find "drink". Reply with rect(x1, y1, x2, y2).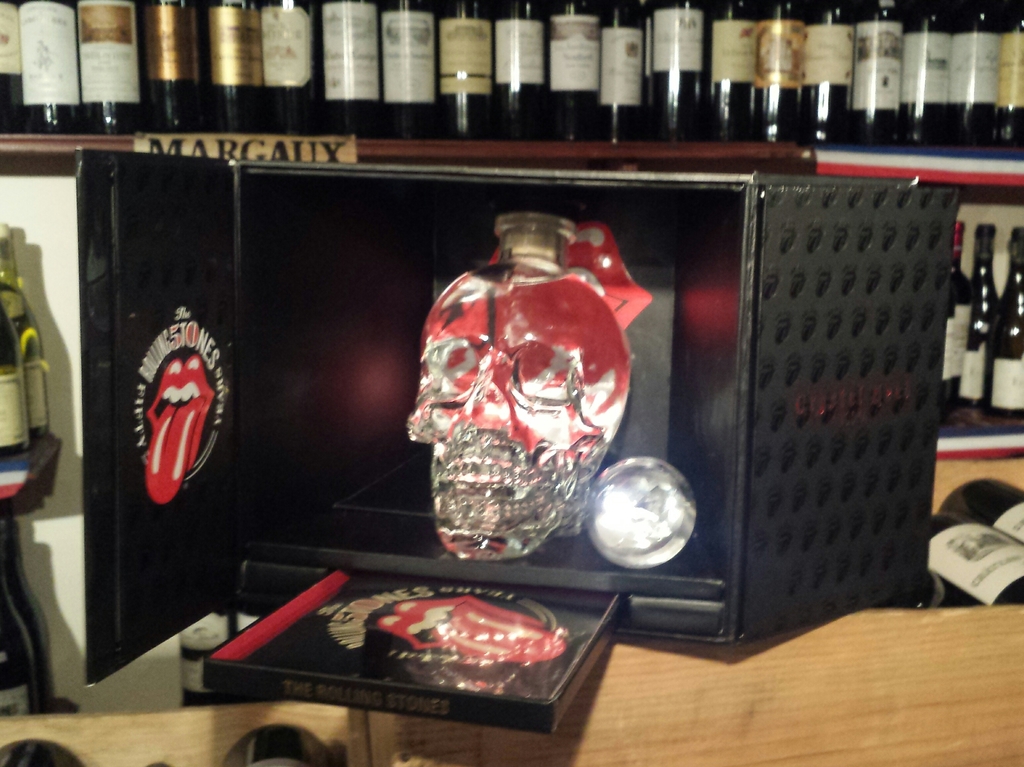
rect(0, 282, 26, 459).
